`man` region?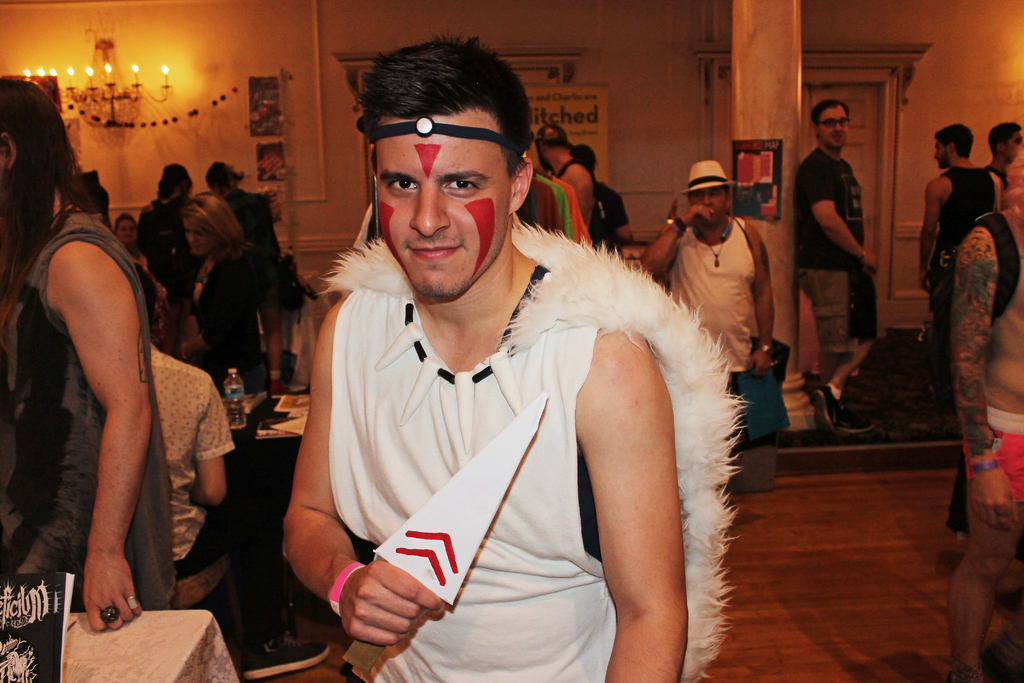
{"x1": 265, "y1": 40, "x2": 760, "y2": 668}
